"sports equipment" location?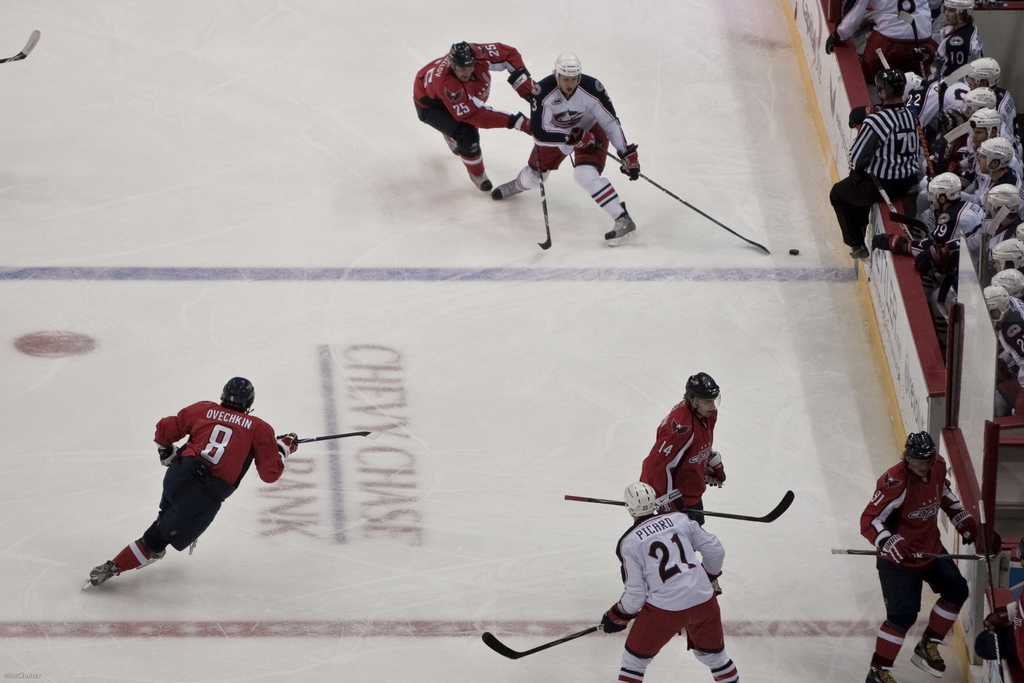
(x1=628, y1=482, x2=662, y2=523)
